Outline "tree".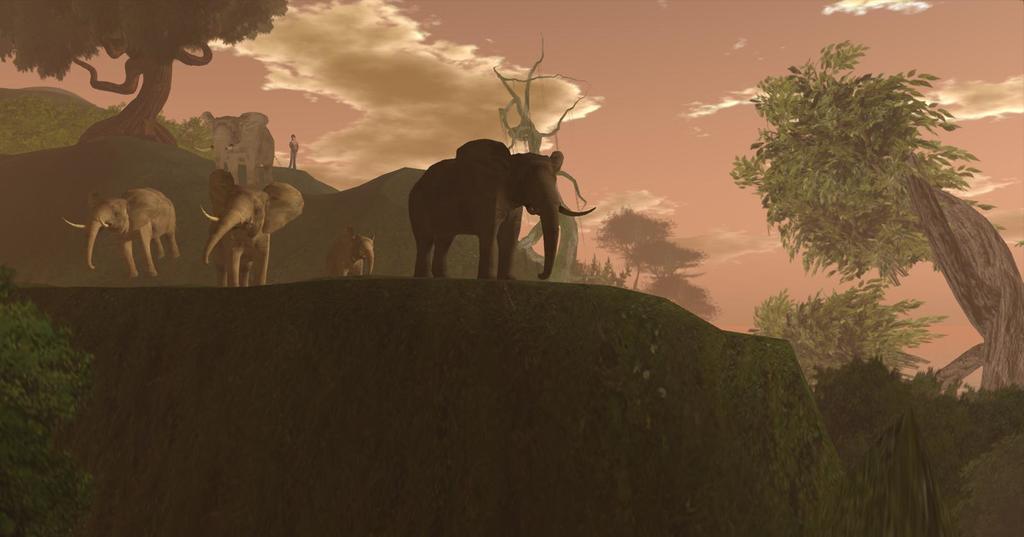
Outline: BBox(905, 363, 963, 474).
